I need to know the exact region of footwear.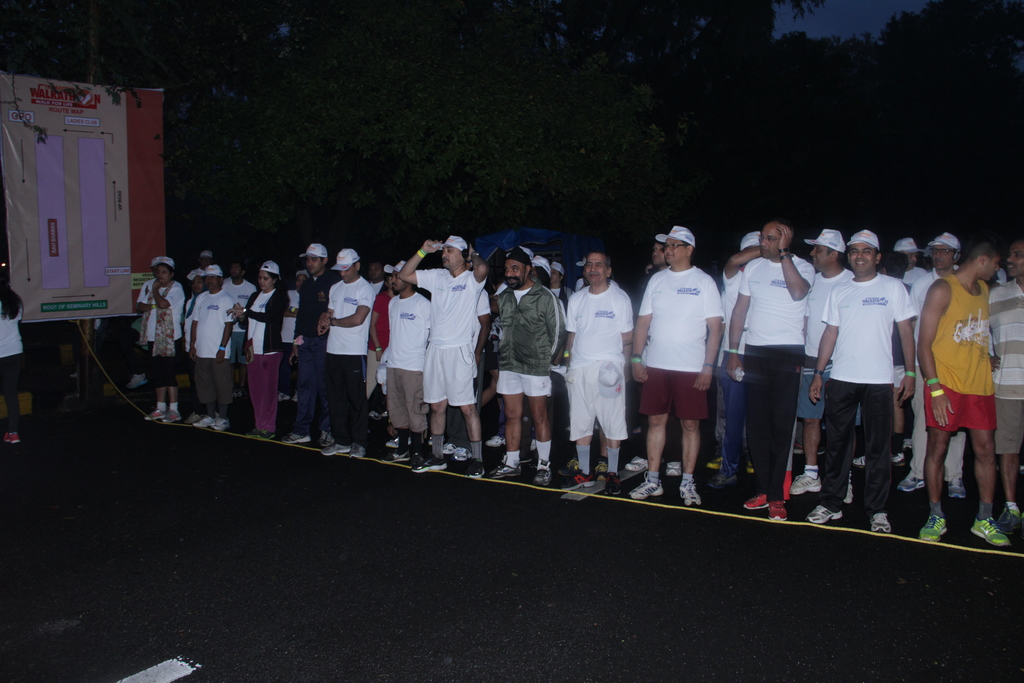
Region: box(254, 431, 270, 438).
